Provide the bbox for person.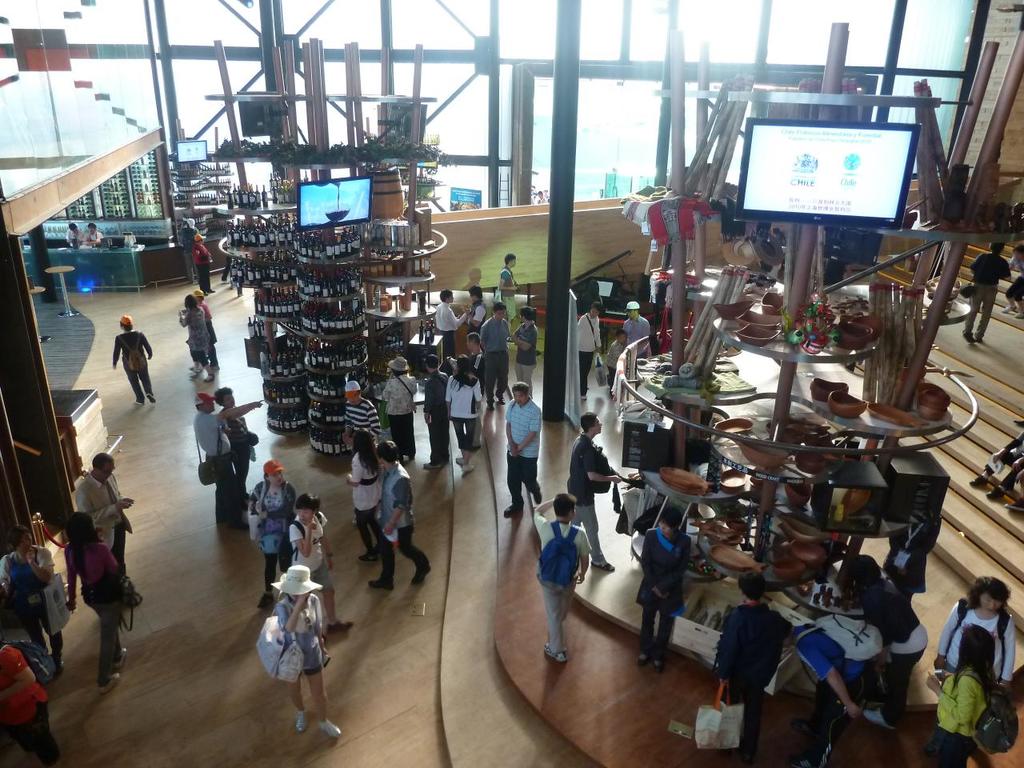
box(537, 494, 591, 660).
